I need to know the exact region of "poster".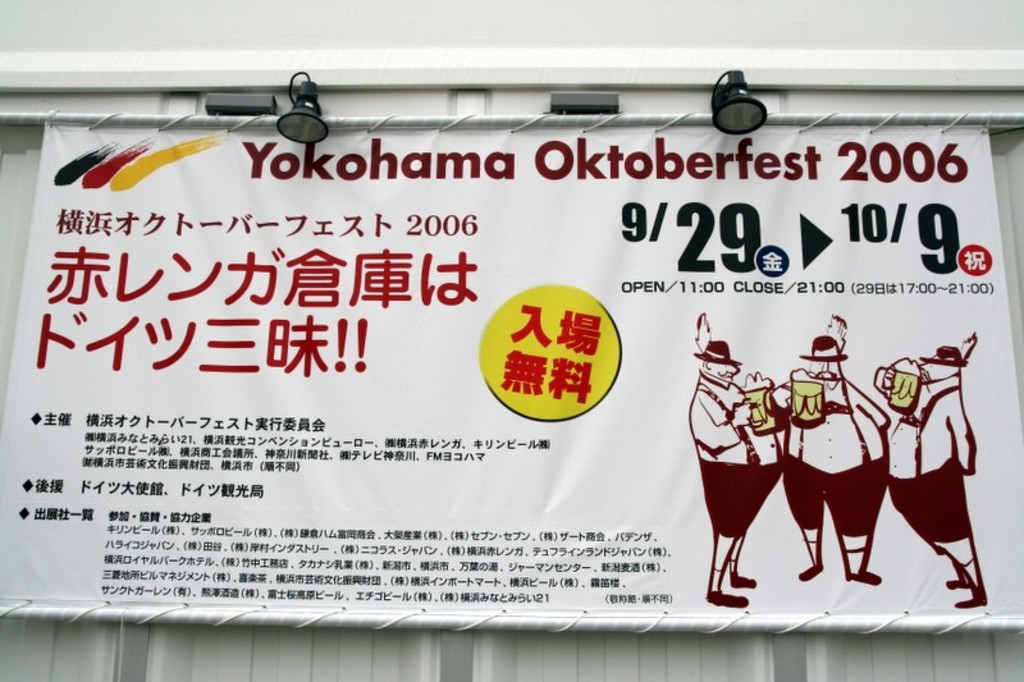
Region: (left=0, top=110, right=1023, bottom=630).
